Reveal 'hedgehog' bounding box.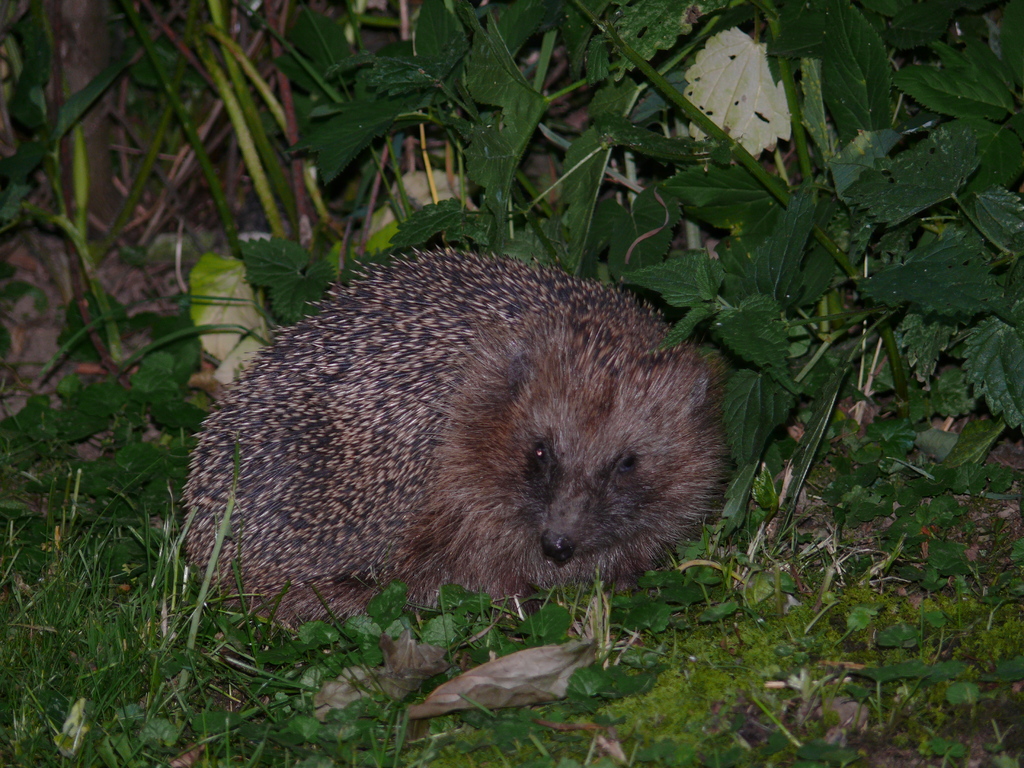
Revealed: bbox=(179, 239, 746, 640).
